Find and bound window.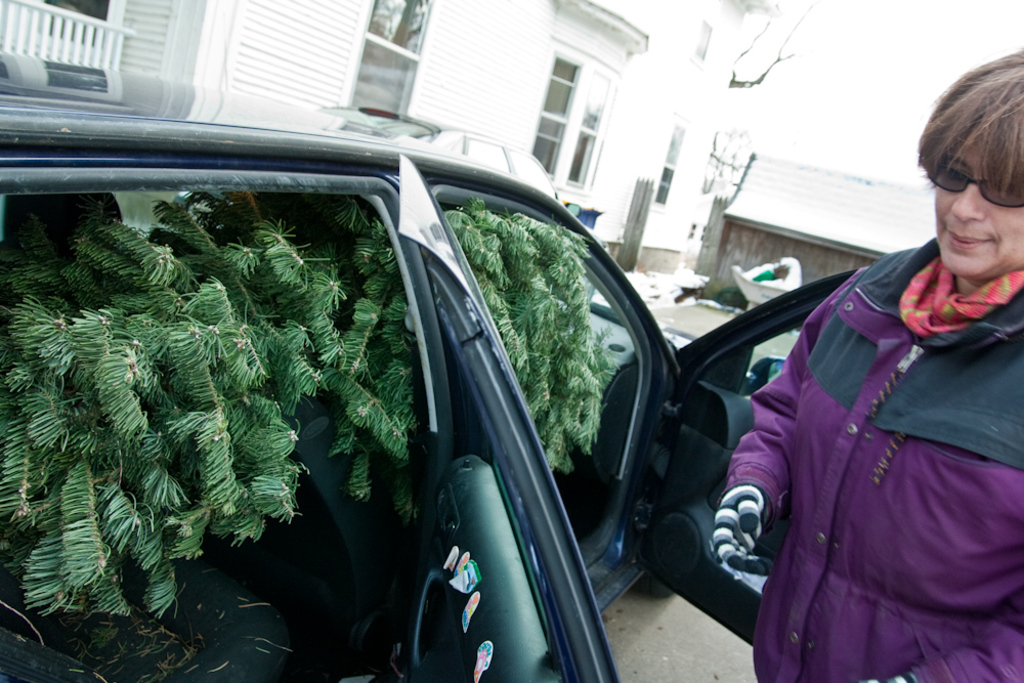
Bound: (655, 127, 688, 210).
